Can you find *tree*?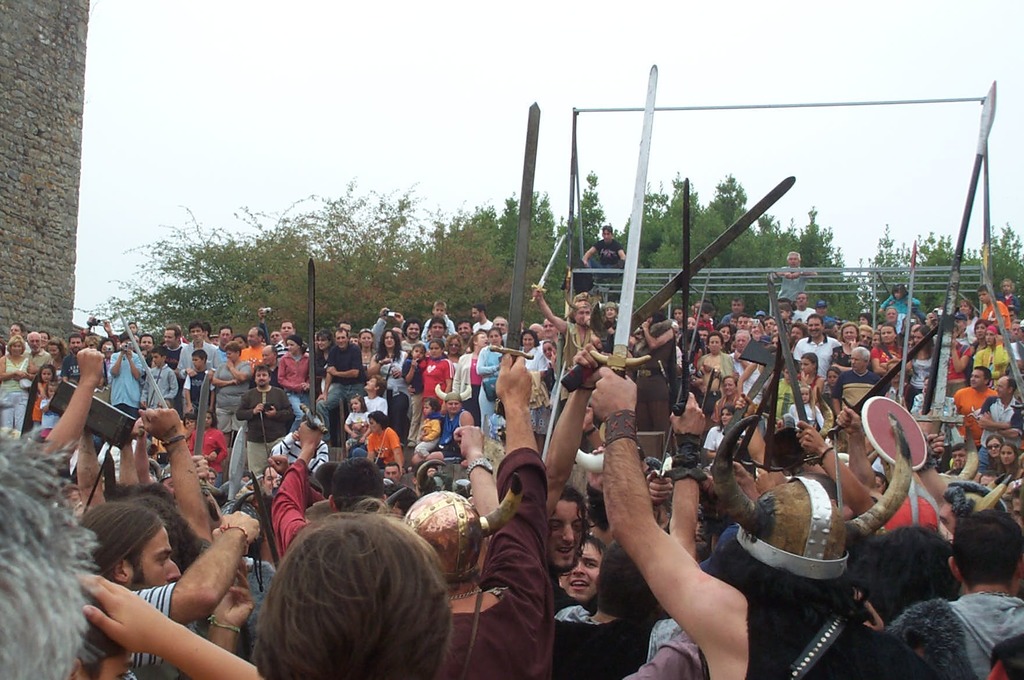
Yes, bounding box: rect(395, 194, 572, 322).
